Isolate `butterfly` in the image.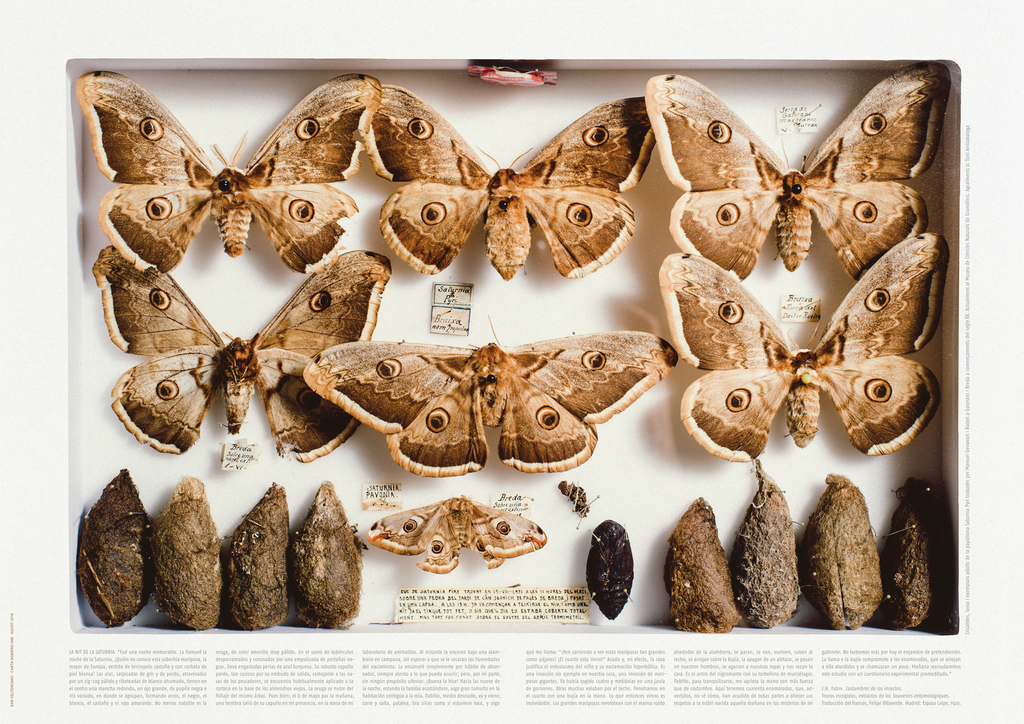
Isolated region: 88,246,393,467.
